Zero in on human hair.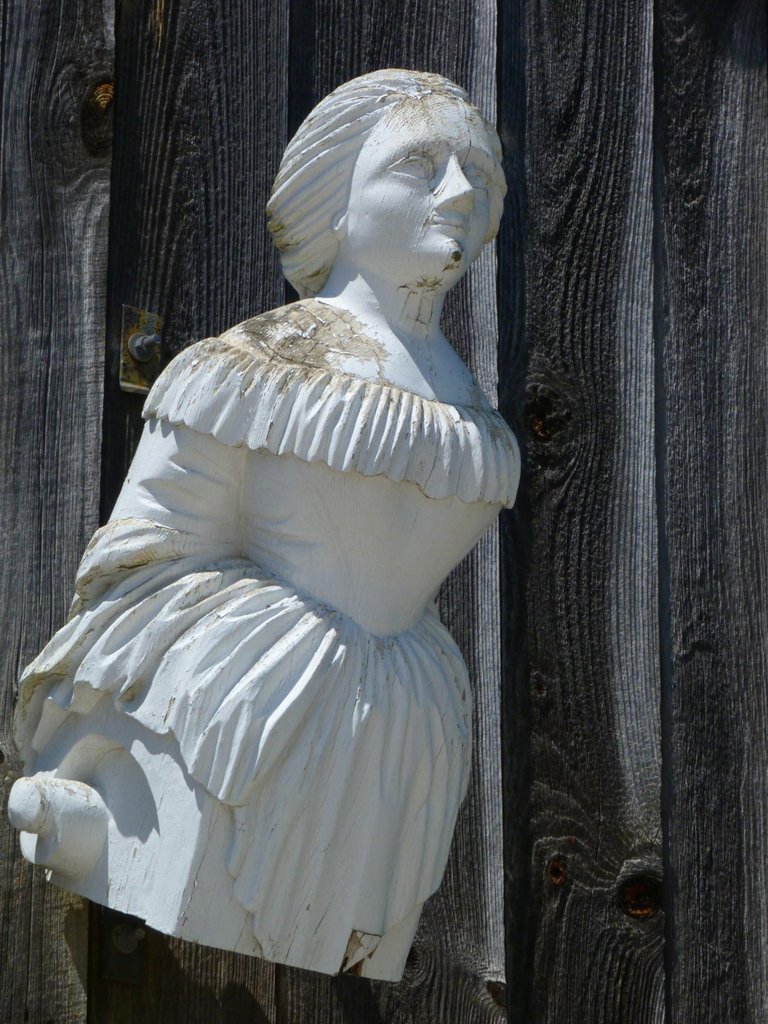
Zeroed in: [x1=250, y1=62, x2=502, y2=336].
